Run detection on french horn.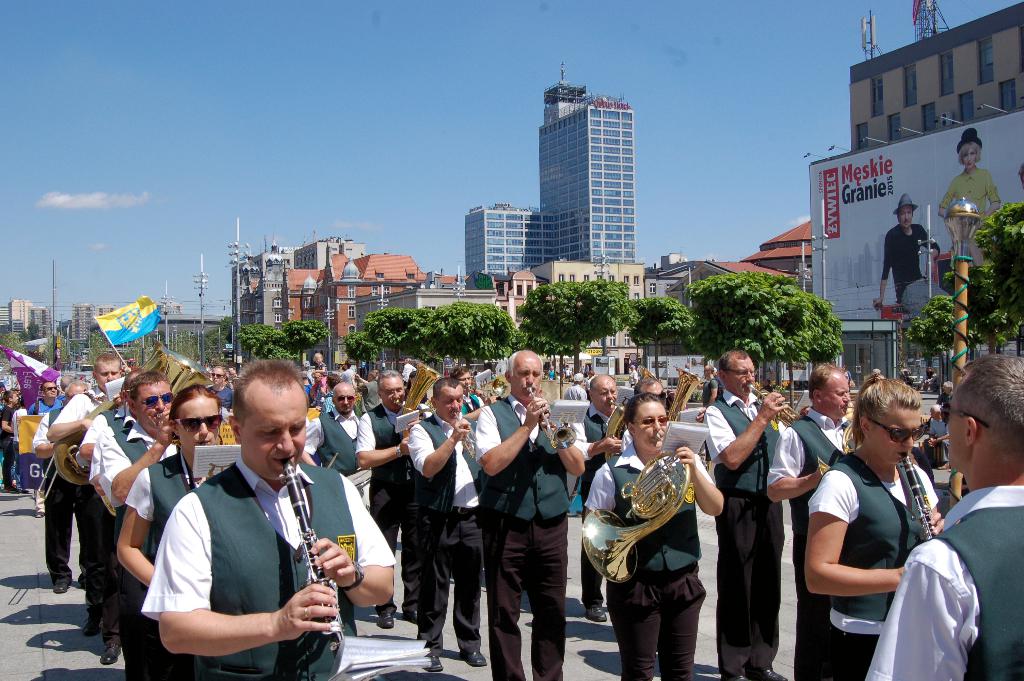
Result: crop(626, 470, 705, 557).
